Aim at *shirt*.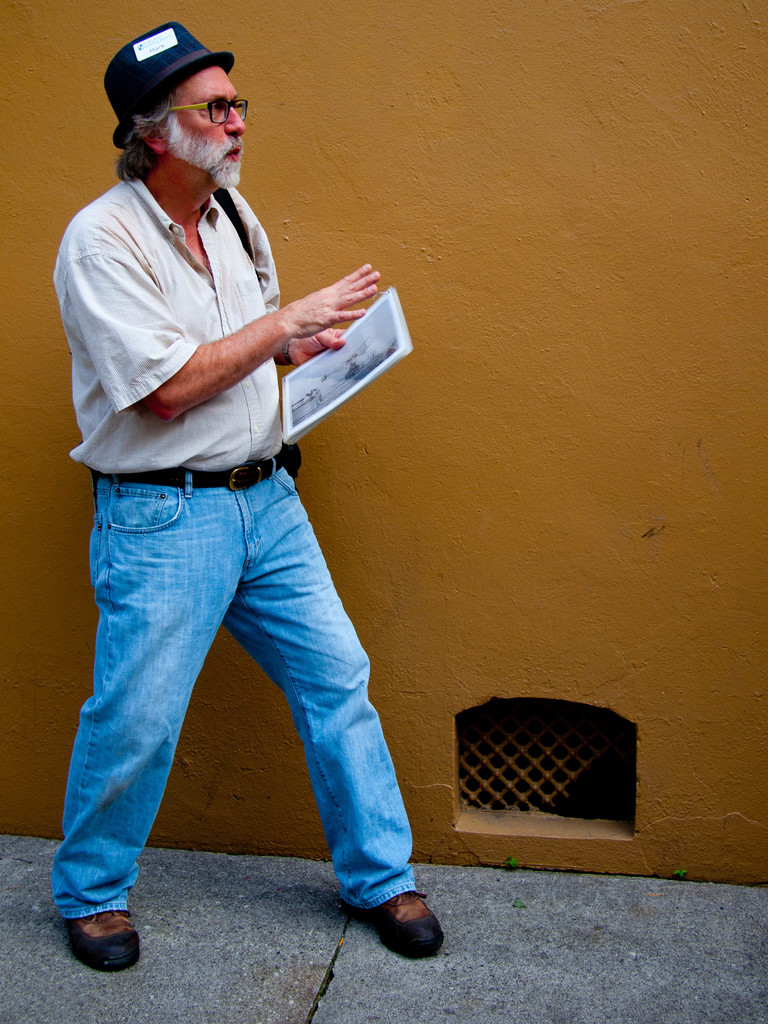
Aimed at bbox=(54, 181, 285, 481).
